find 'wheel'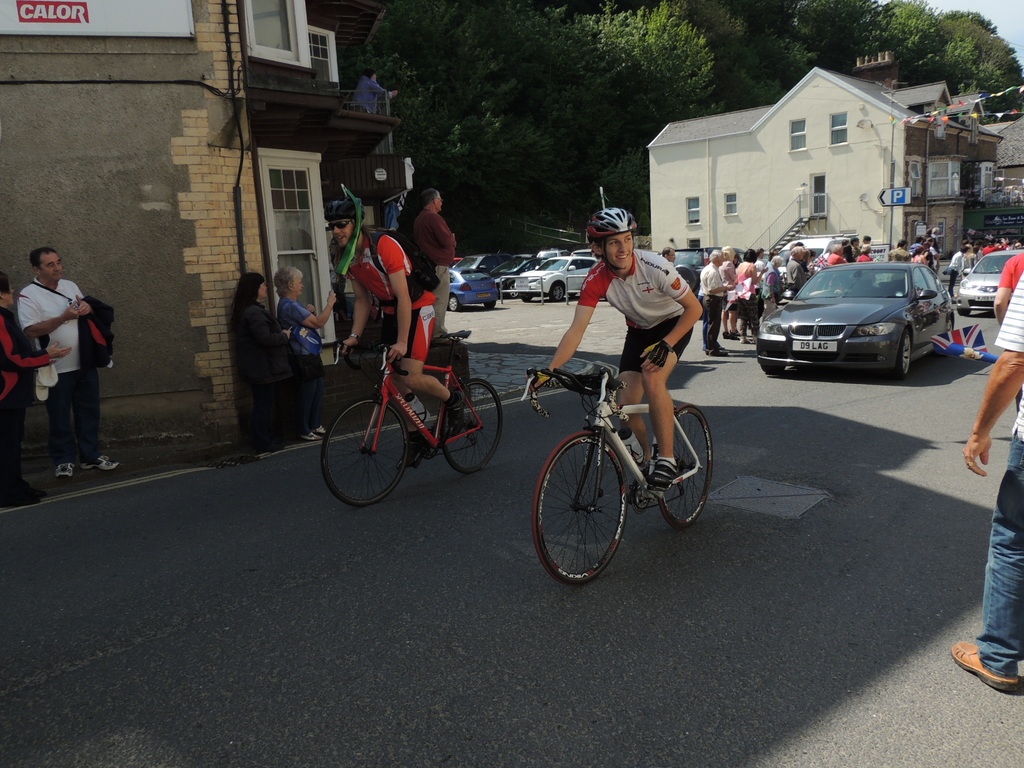
957,308,970,316
